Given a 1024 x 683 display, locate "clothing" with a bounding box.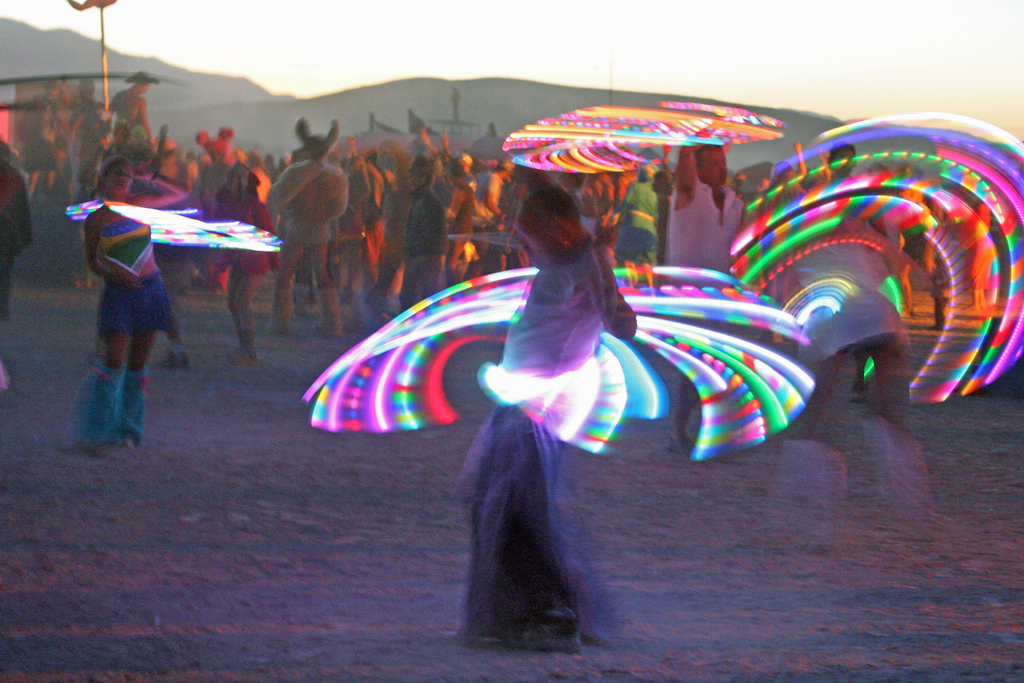
Located: [0,138,34,314].
